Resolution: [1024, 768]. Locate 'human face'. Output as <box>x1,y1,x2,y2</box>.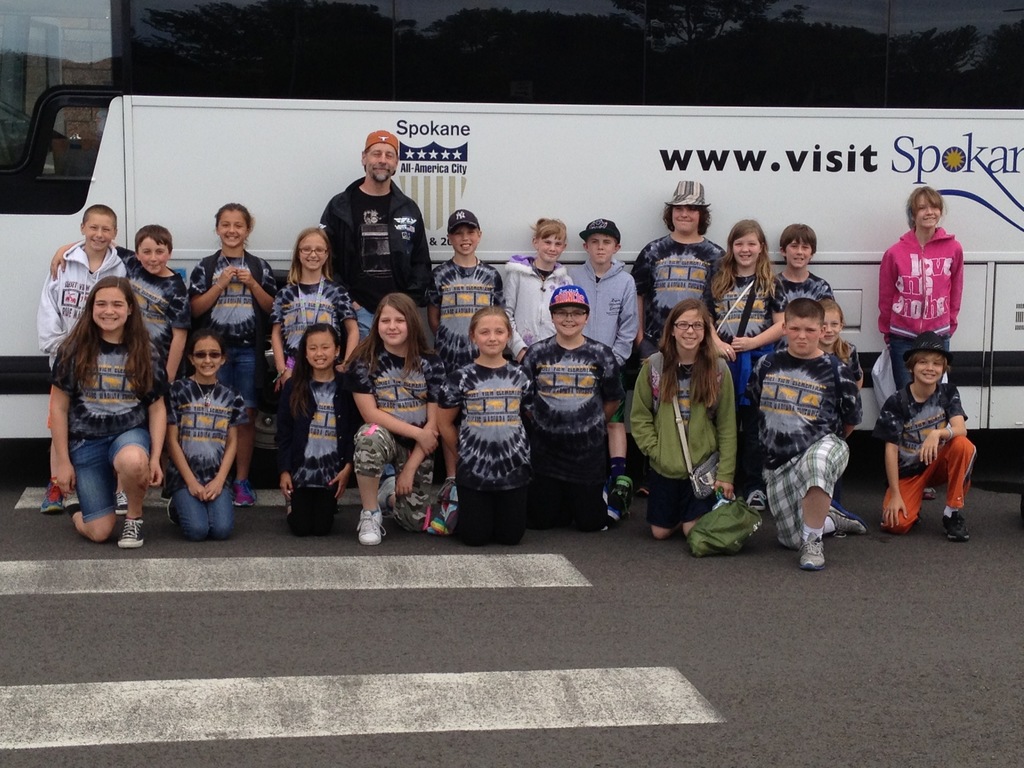
<box>915,196,941,228</box>.
